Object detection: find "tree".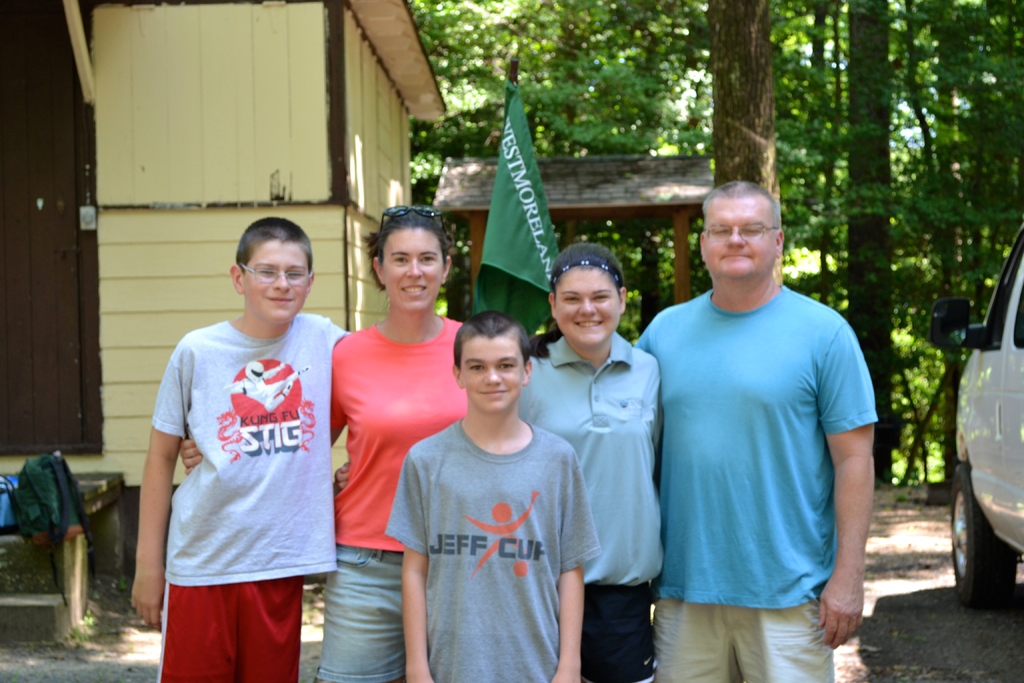
bbox=[529, 0, 718, 363].
